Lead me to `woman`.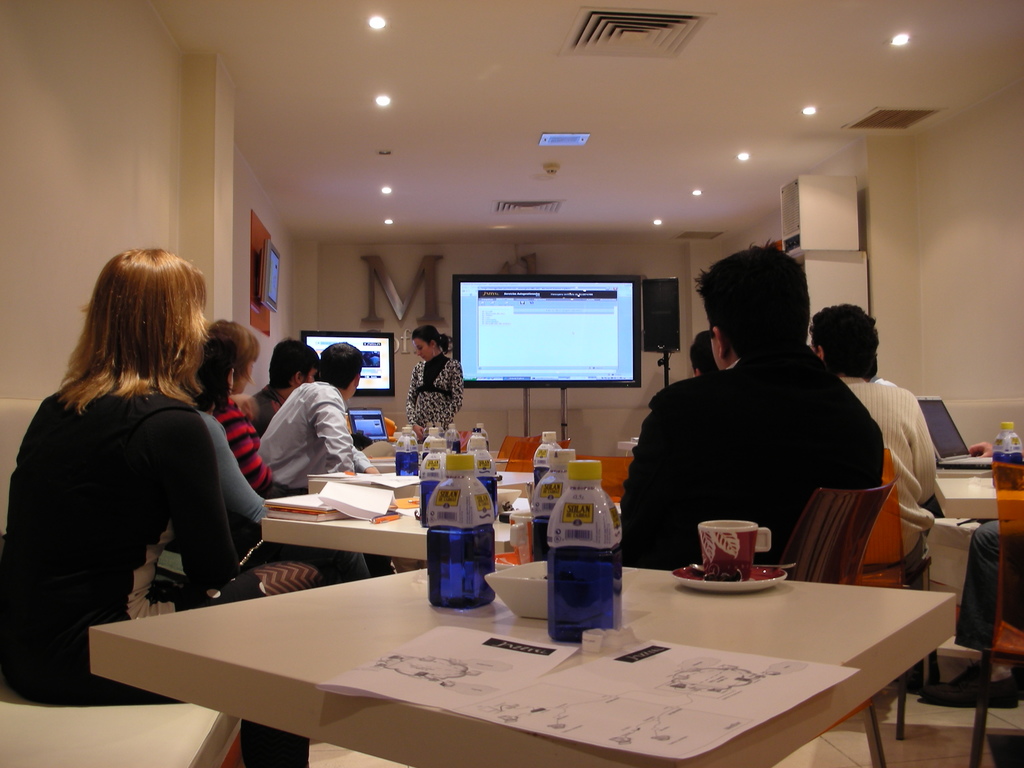
Lead to pyautogui.locateOnScreen(12, 236, 279, 710).
